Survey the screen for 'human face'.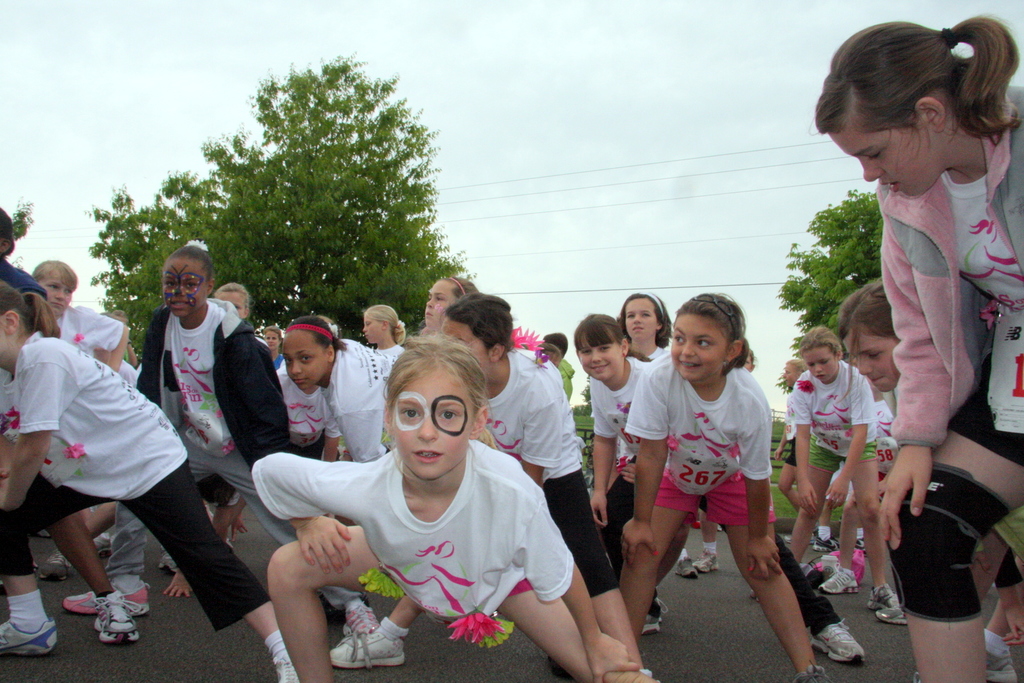
Survey found: left=265, top=330, right=278, bottom=349.
